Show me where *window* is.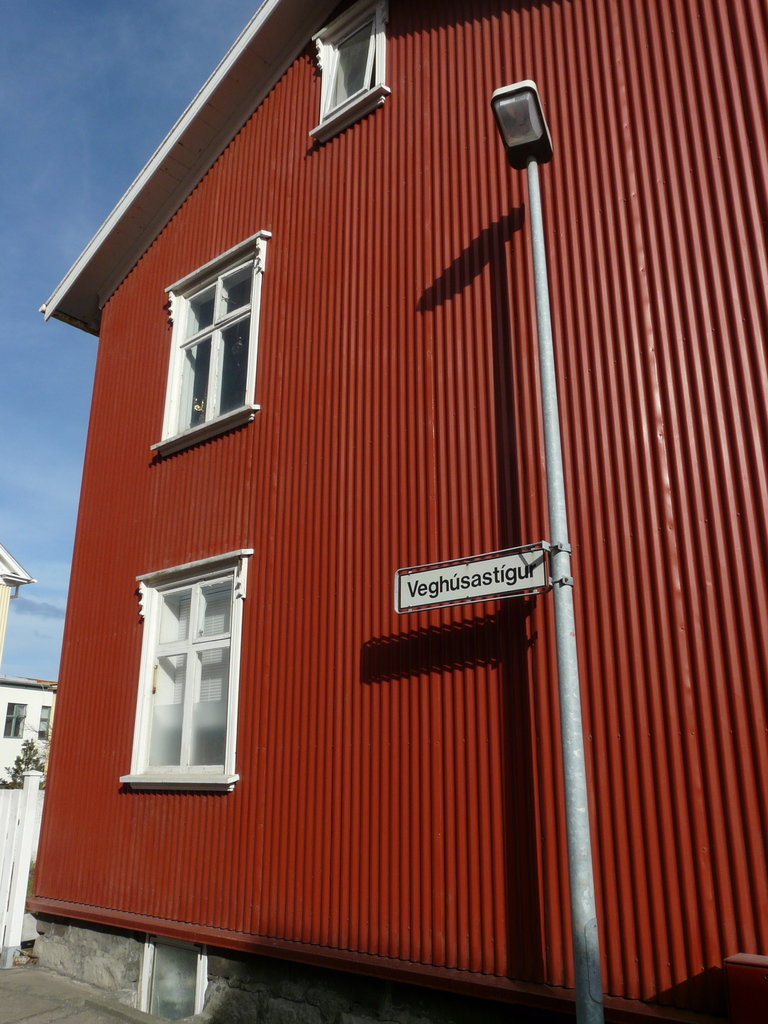
*window* is at select_region(124, 552, 246, 791).
